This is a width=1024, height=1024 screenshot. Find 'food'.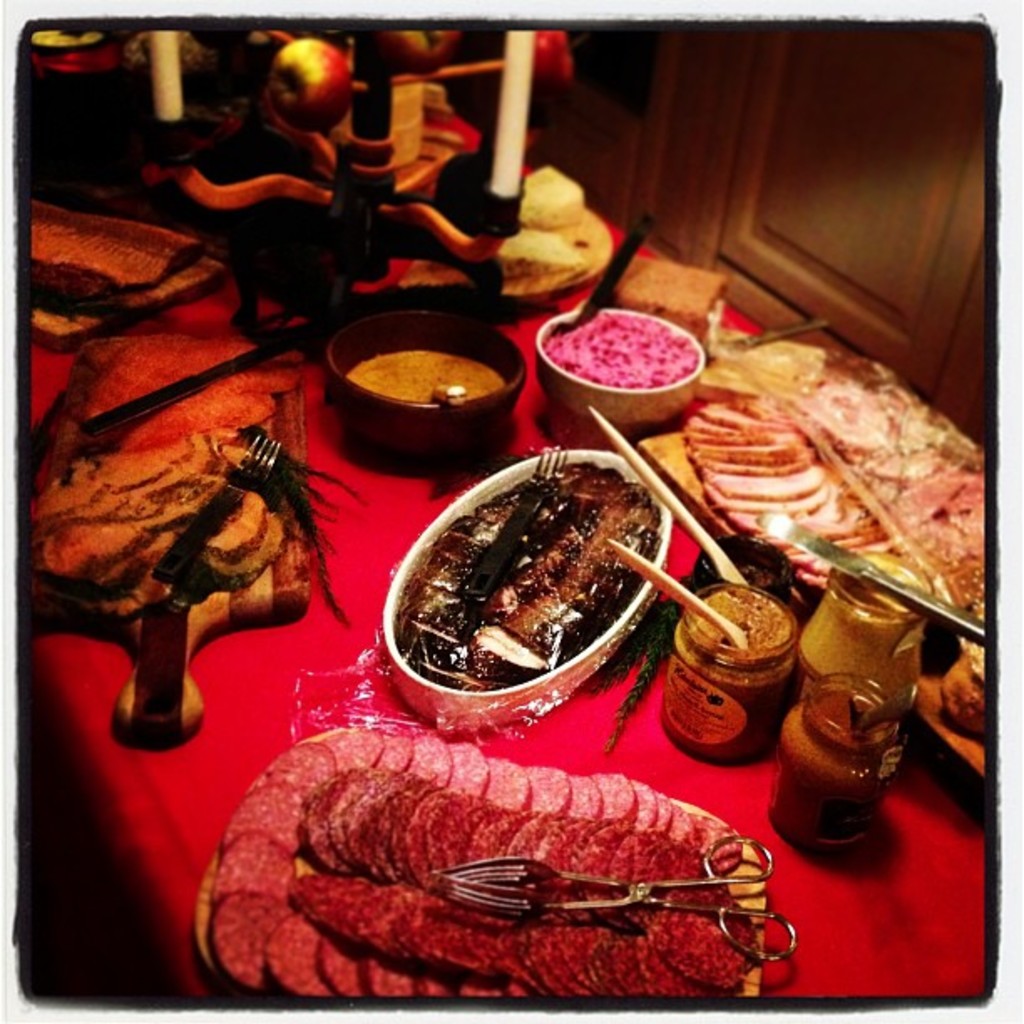
Bounding box: {"x1": 191, "y1": 718, "x2": 761, "y2": 1022}.
